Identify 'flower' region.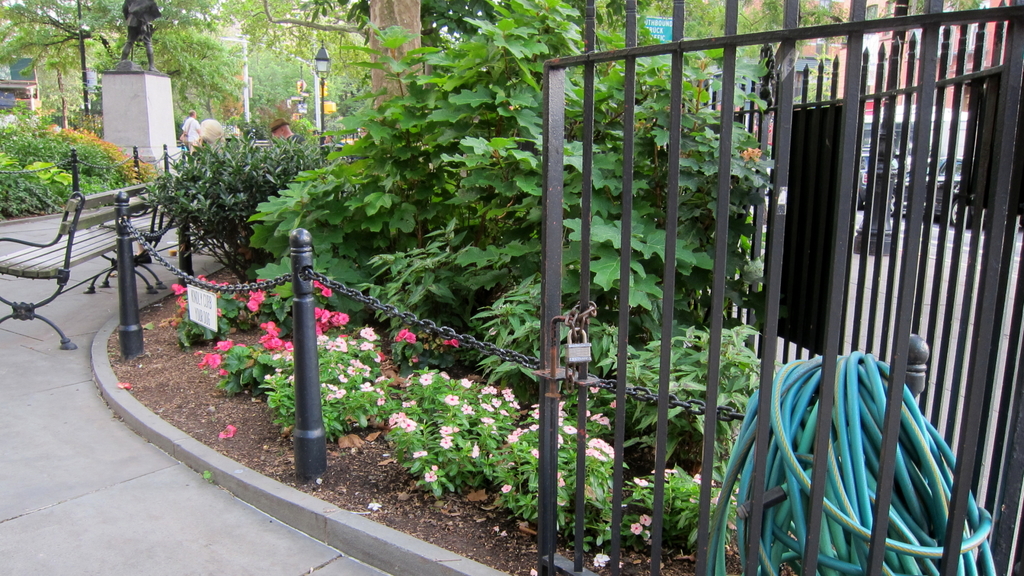
Region: x1=199, y1=337, x2=246, y2=376.
